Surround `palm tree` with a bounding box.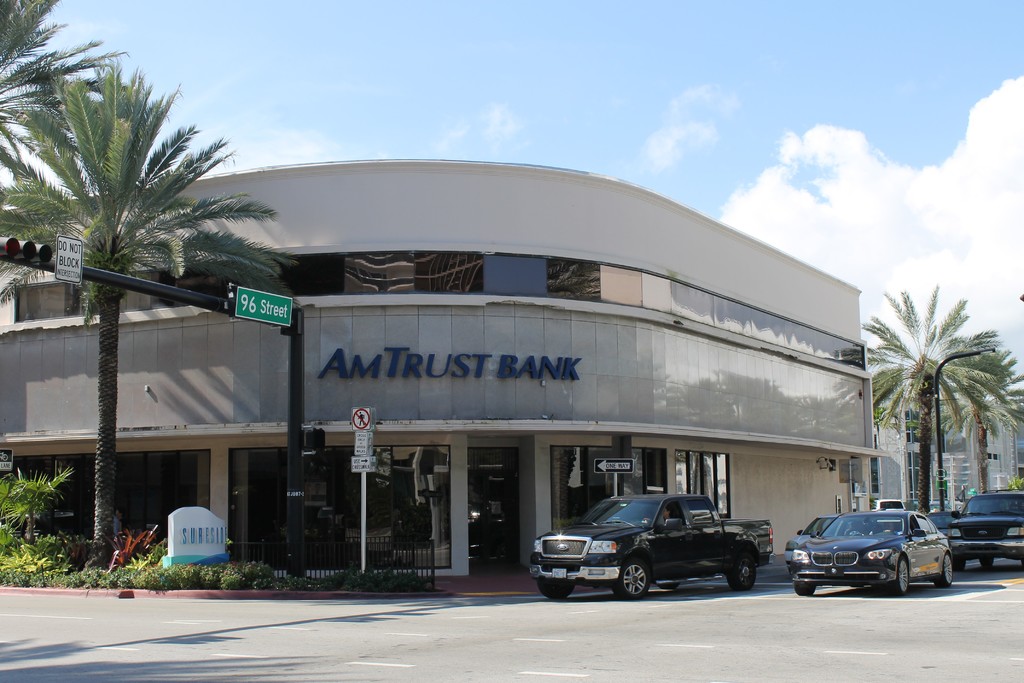
(0,0,90,233).
